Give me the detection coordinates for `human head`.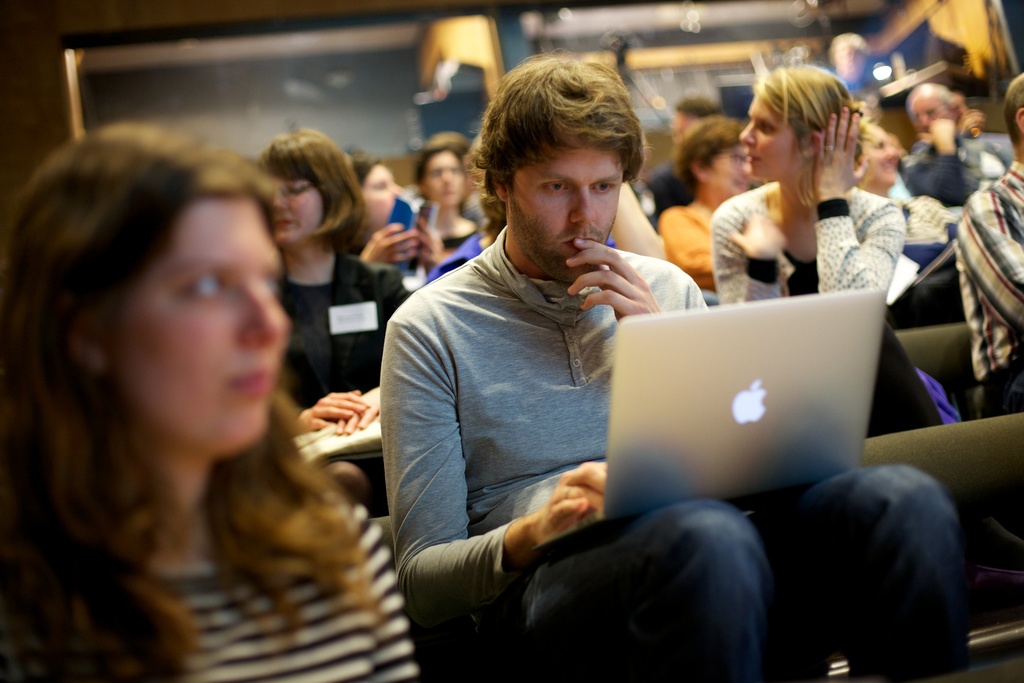
[left=736, top=64, right=862, bottom=182].
